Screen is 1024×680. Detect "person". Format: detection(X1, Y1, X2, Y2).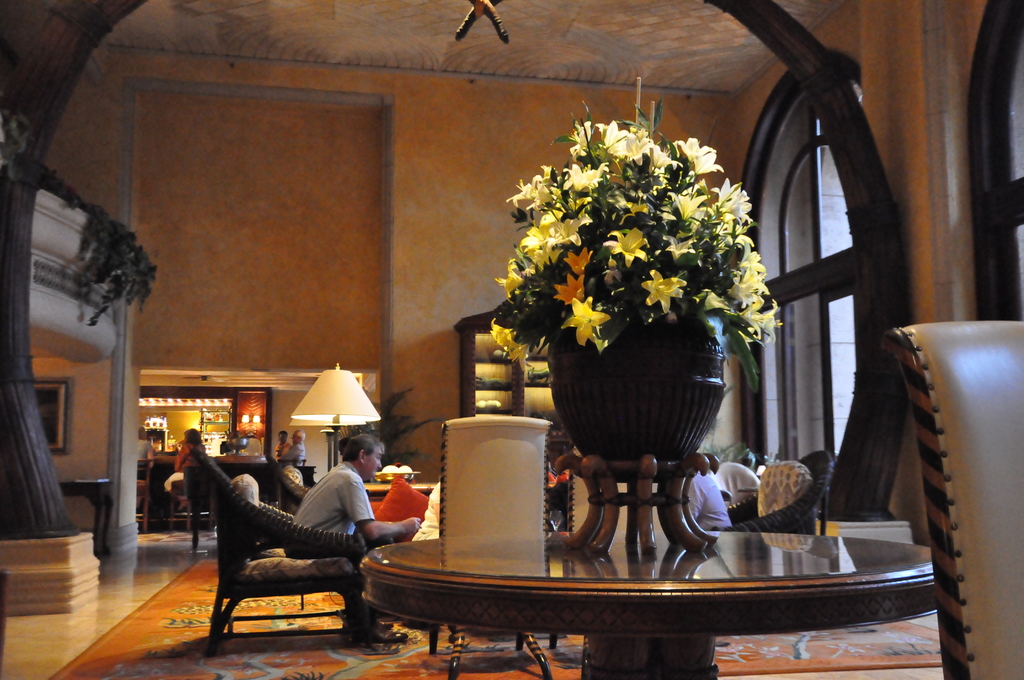
detection(273, 429, 290, 465).
